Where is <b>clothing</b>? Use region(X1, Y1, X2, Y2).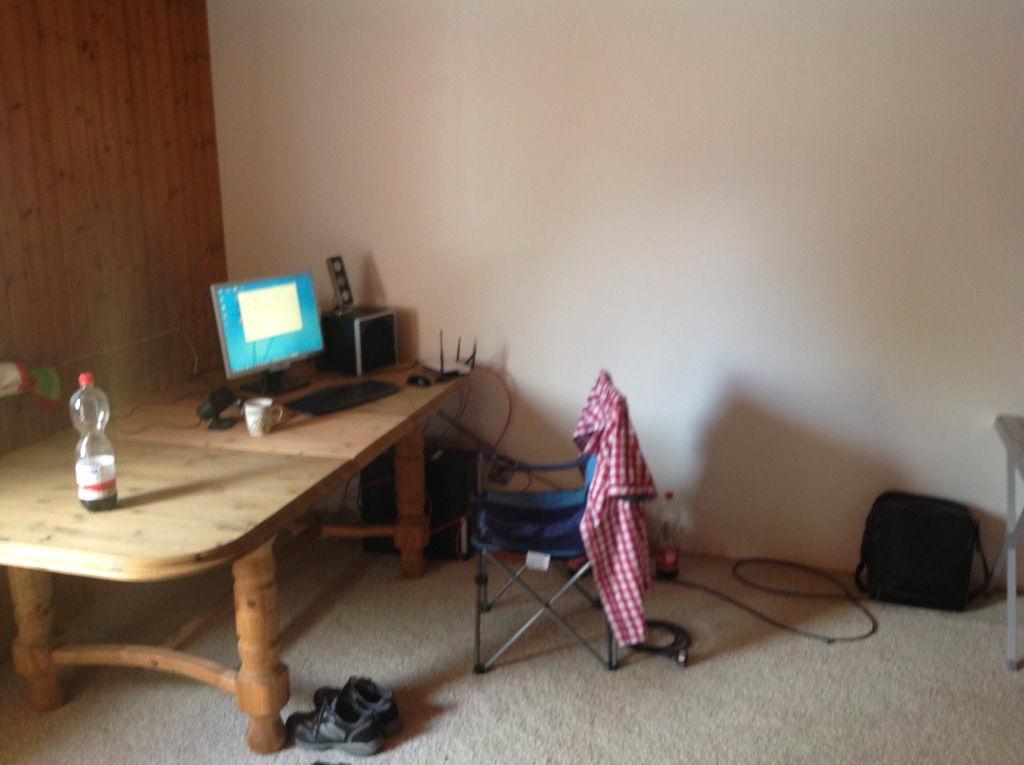
region(573, 366, 661, 647).
